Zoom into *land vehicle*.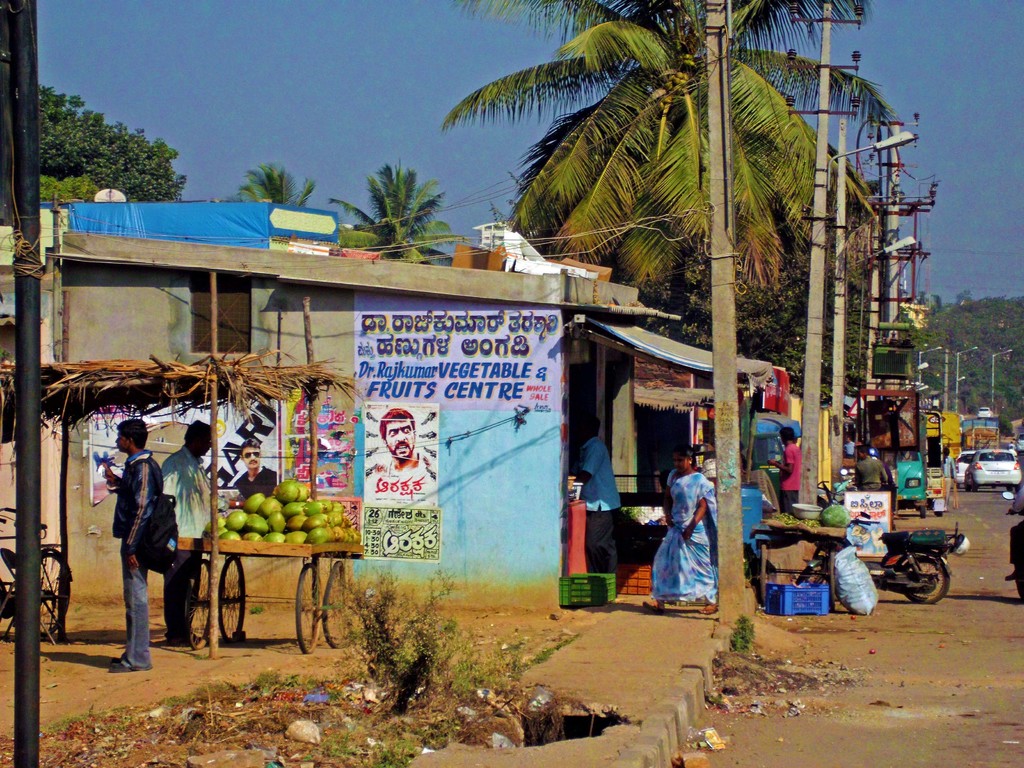
Zoom target: <bbox>0, 502, 72, 633</bbox>.
